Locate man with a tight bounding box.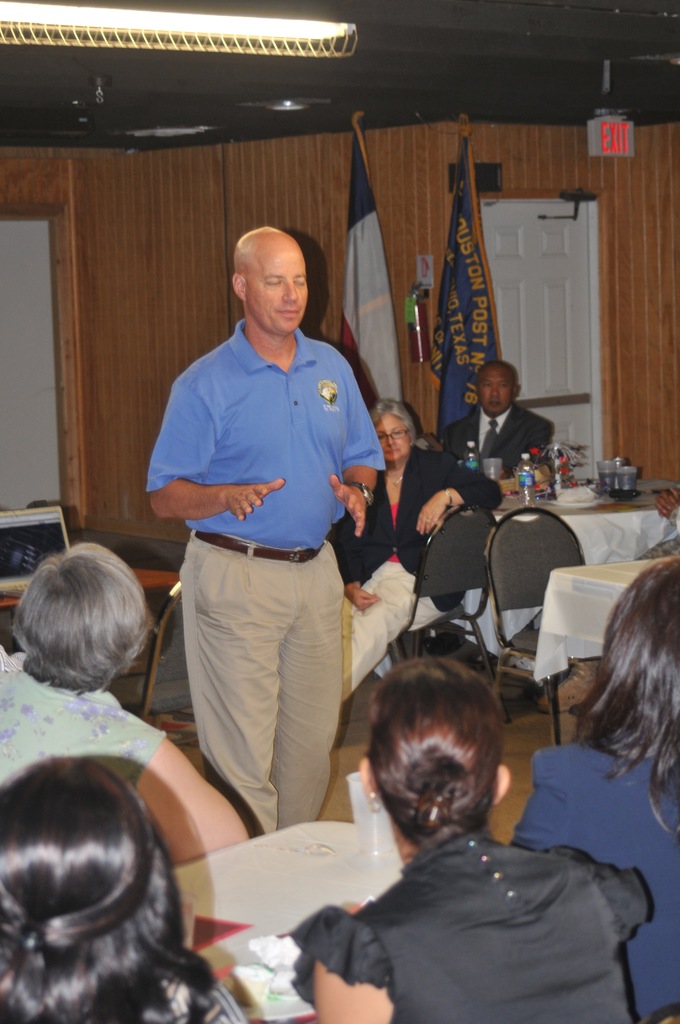
[left=147, top=187, right=398, bottom=878].
